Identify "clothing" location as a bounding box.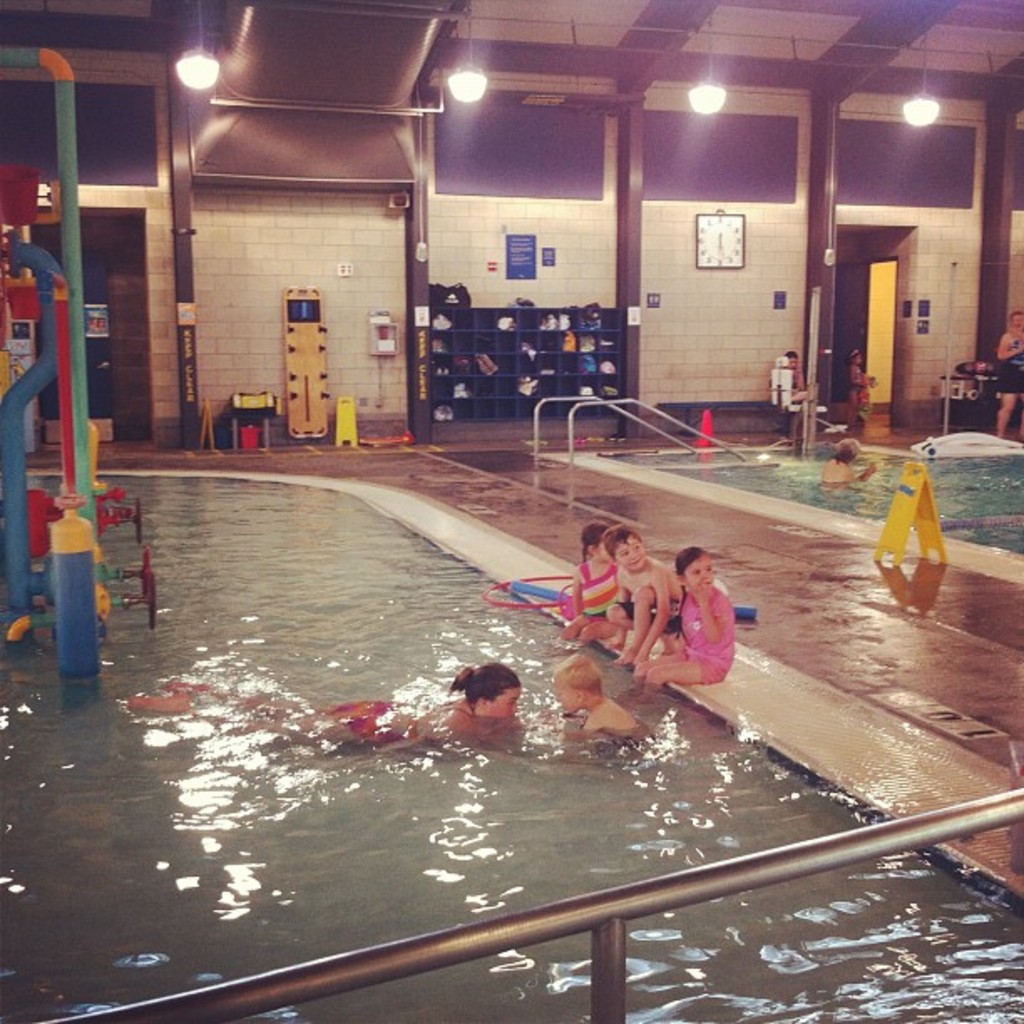
detection(581, 557, 619, 619).
